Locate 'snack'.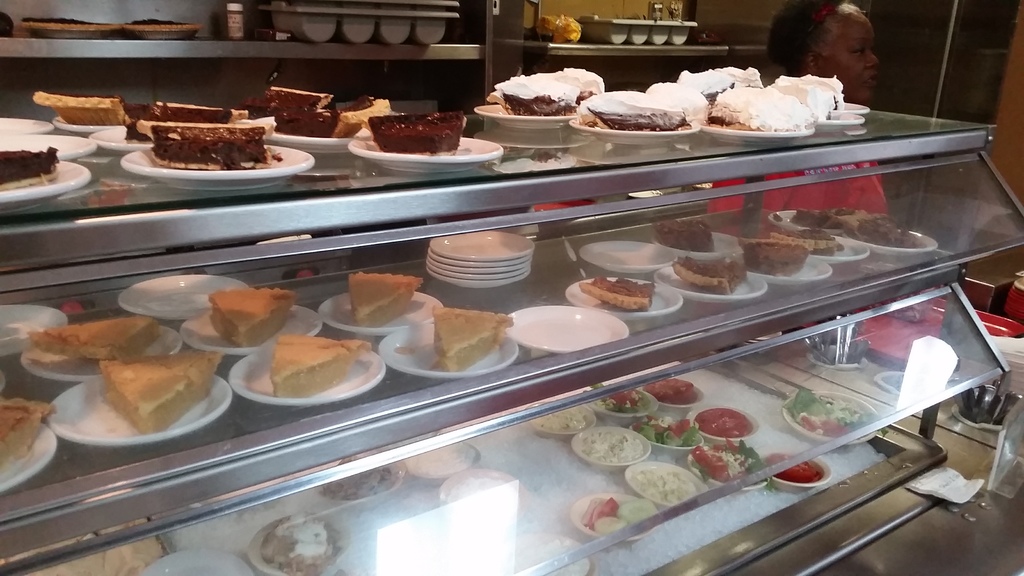
Bounding box: bbox=[432, 304, 513, 370].
